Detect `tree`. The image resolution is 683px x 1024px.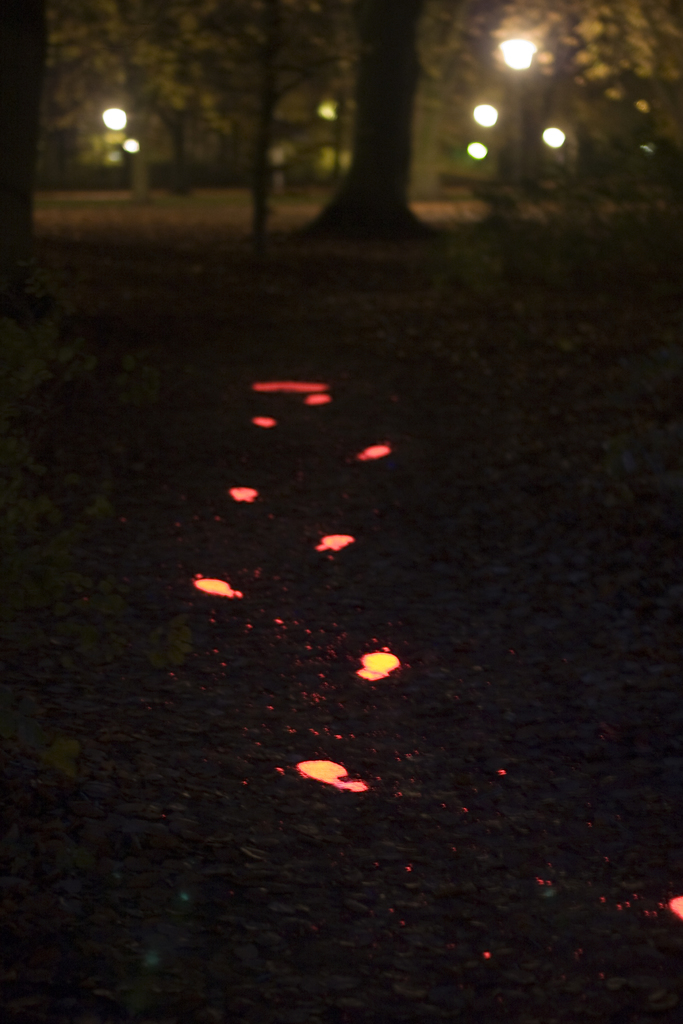
x1=306, y1=0, x2=448, y2=247.
